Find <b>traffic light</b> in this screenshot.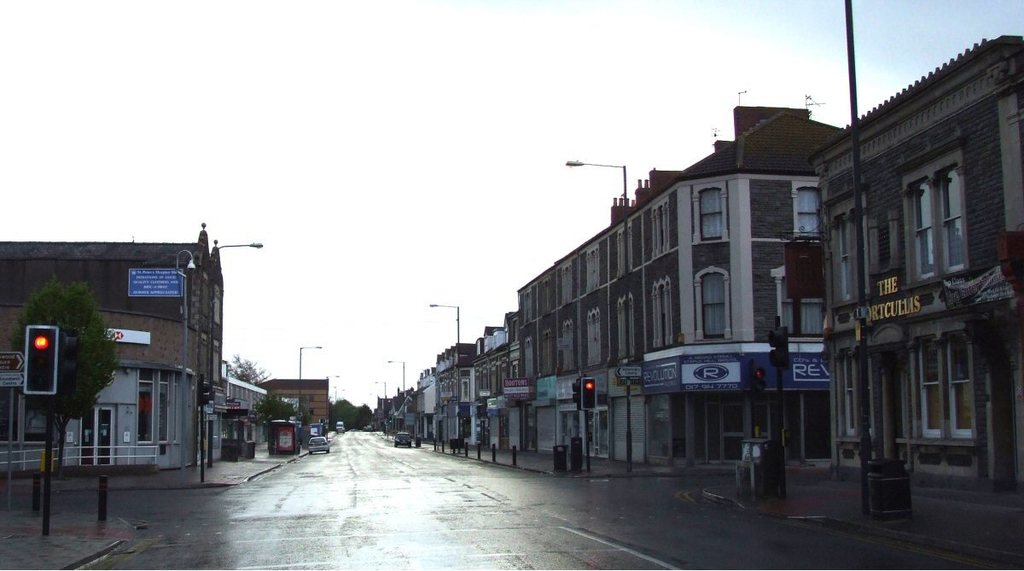
The bounding box for <b>traffic light</b> is (582, 376, 596, 410).
